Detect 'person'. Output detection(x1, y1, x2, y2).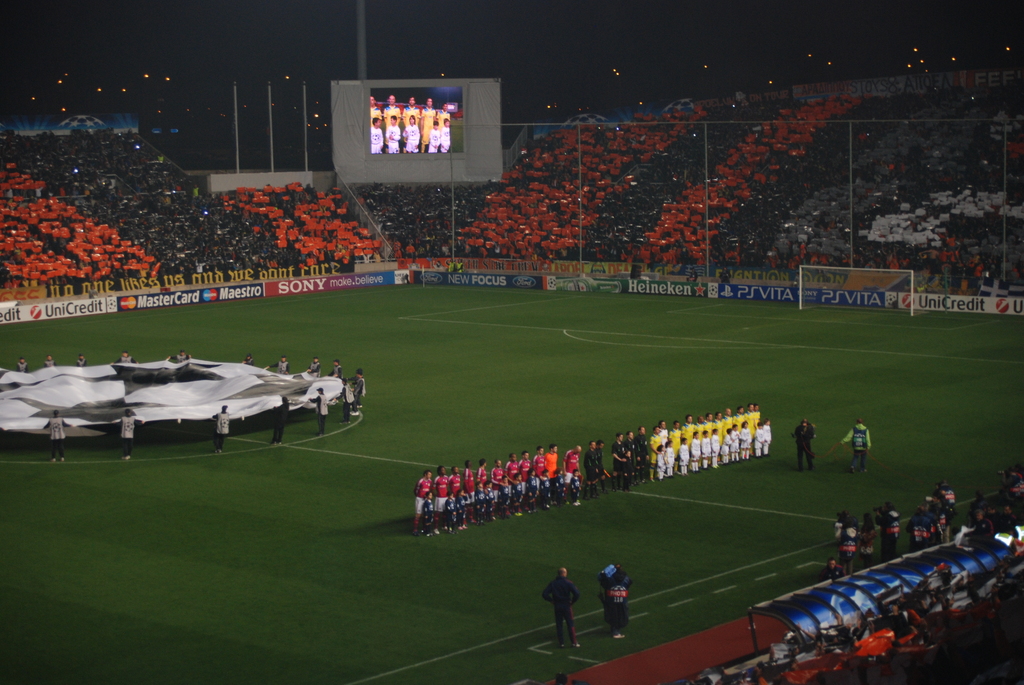
detection(792, 416, 819, 473).
